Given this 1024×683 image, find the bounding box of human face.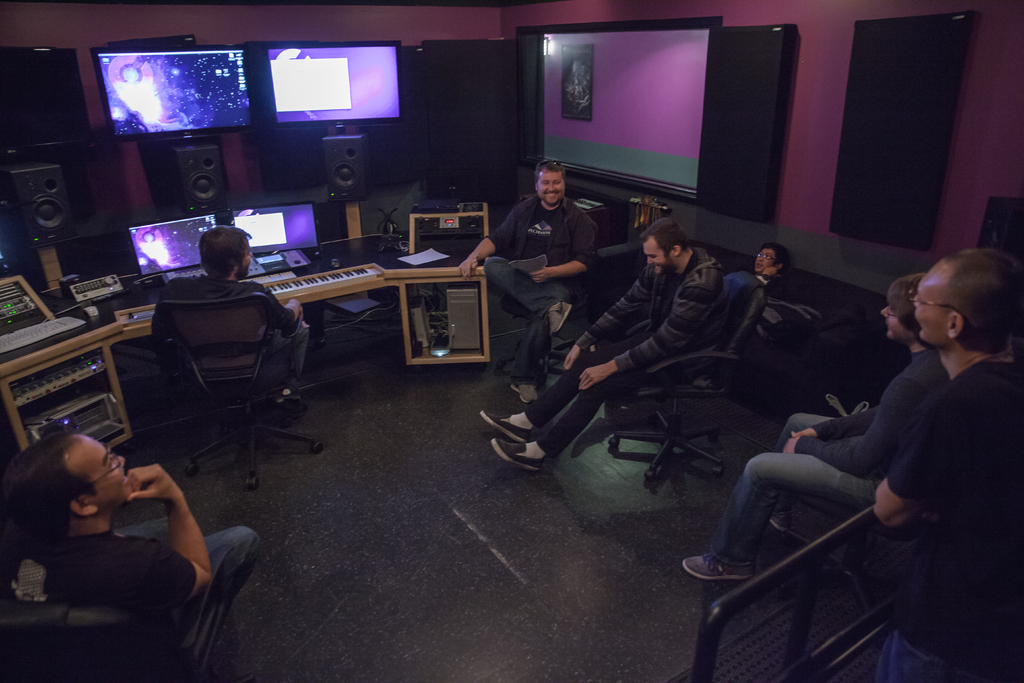
left=535, top=171, right=564, bottom=201.
